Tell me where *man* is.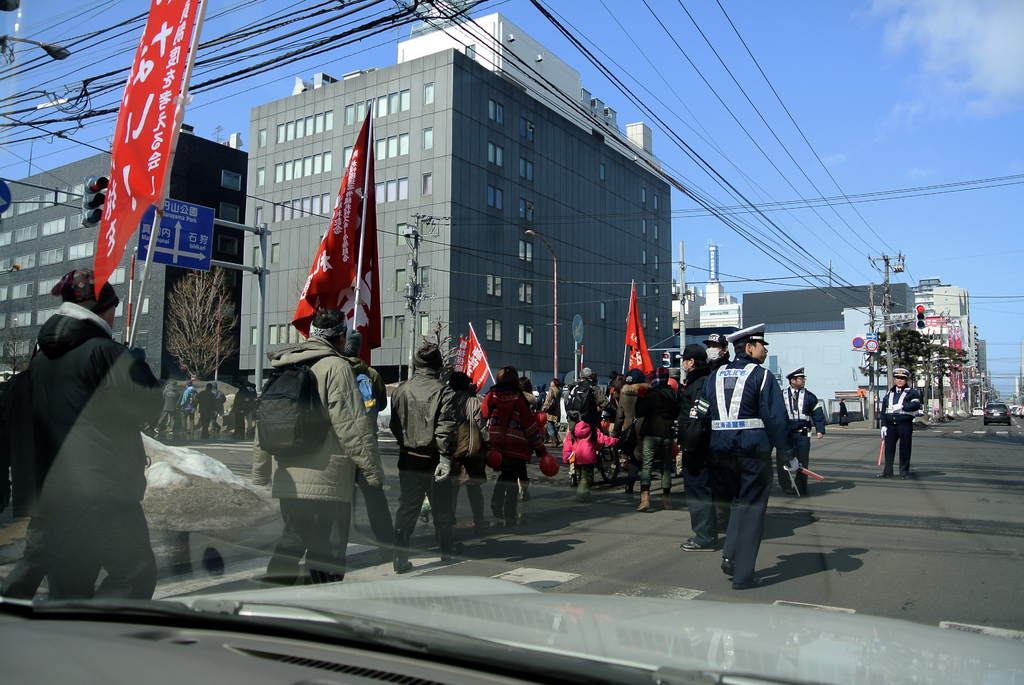
*man* is at region(239, 298, 387, 587).
